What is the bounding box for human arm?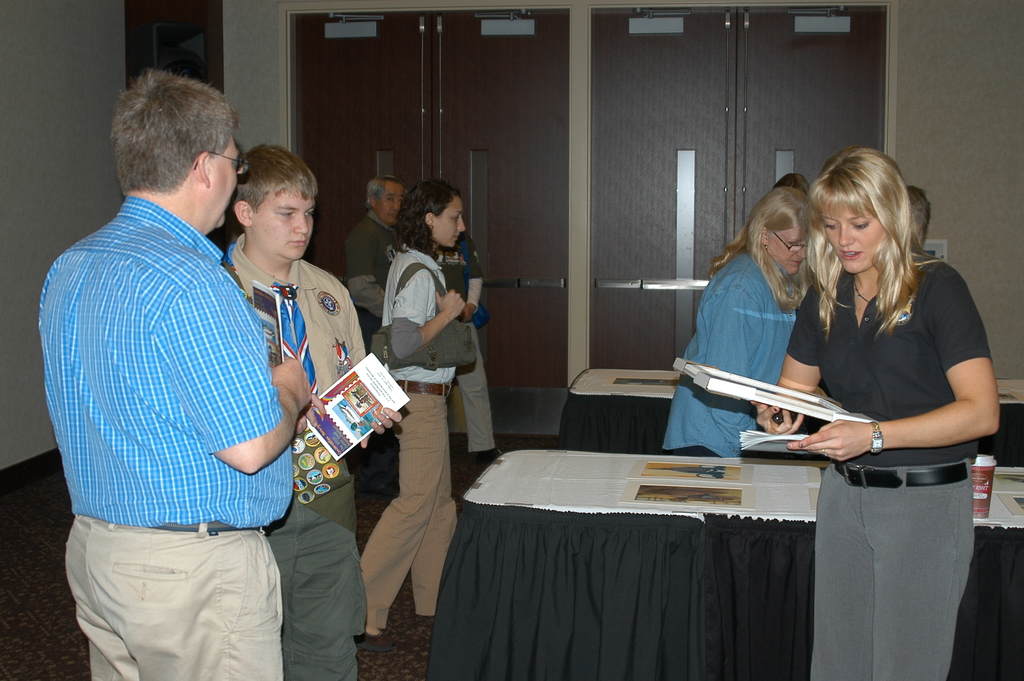
<box>387,260,465,361</box>.
